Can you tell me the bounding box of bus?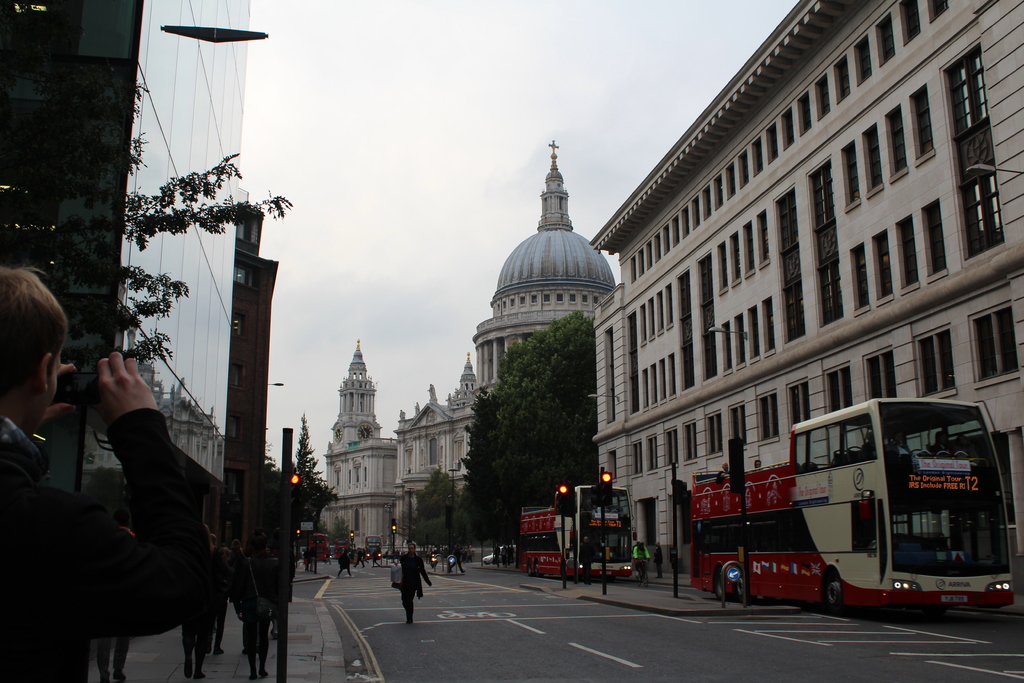
{"x1": 364, "y1": 531, "x2": 382, "y2": 558}.
